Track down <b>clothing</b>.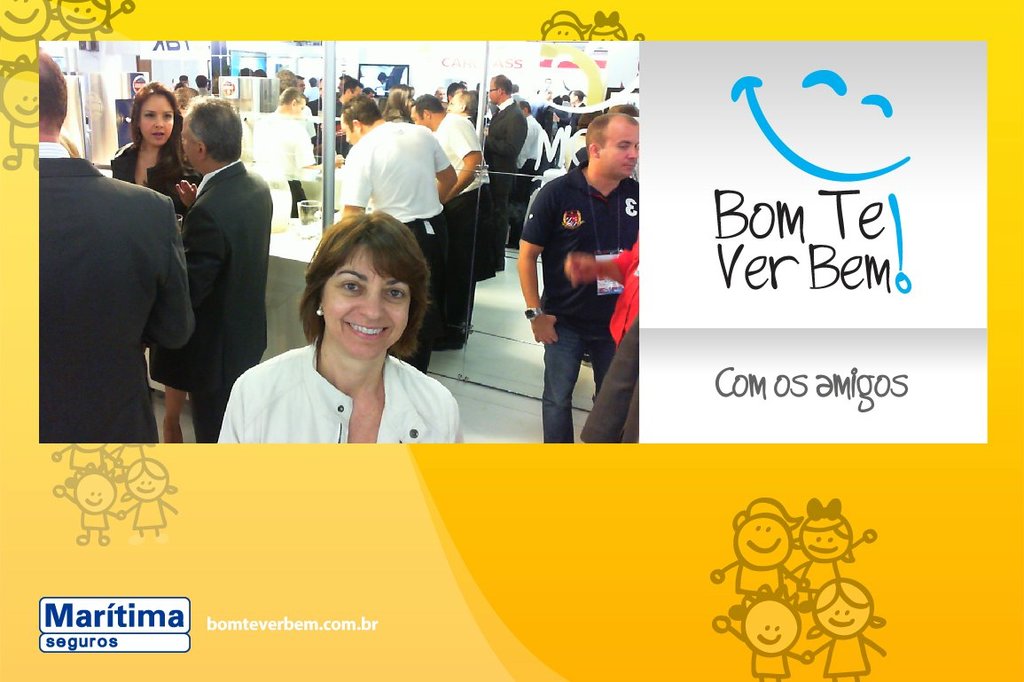
Tracked to crop(567, 129, 587, 165).
